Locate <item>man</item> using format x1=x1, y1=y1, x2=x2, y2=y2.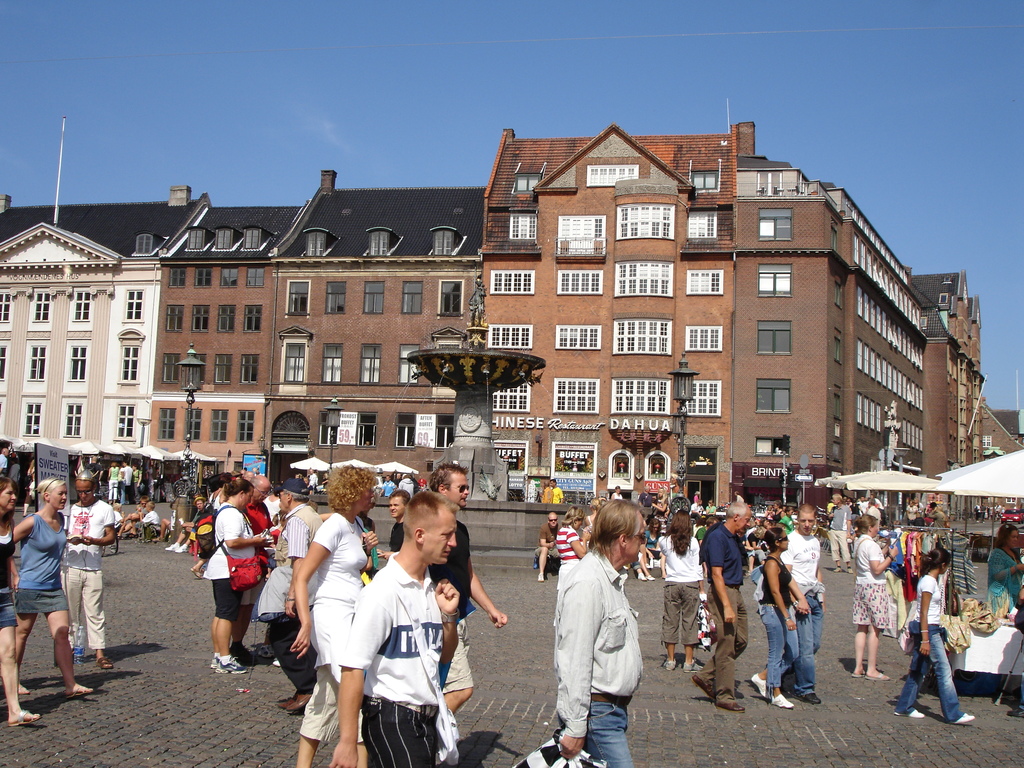
x1=120, y1=460, x2=134, y2=505.
